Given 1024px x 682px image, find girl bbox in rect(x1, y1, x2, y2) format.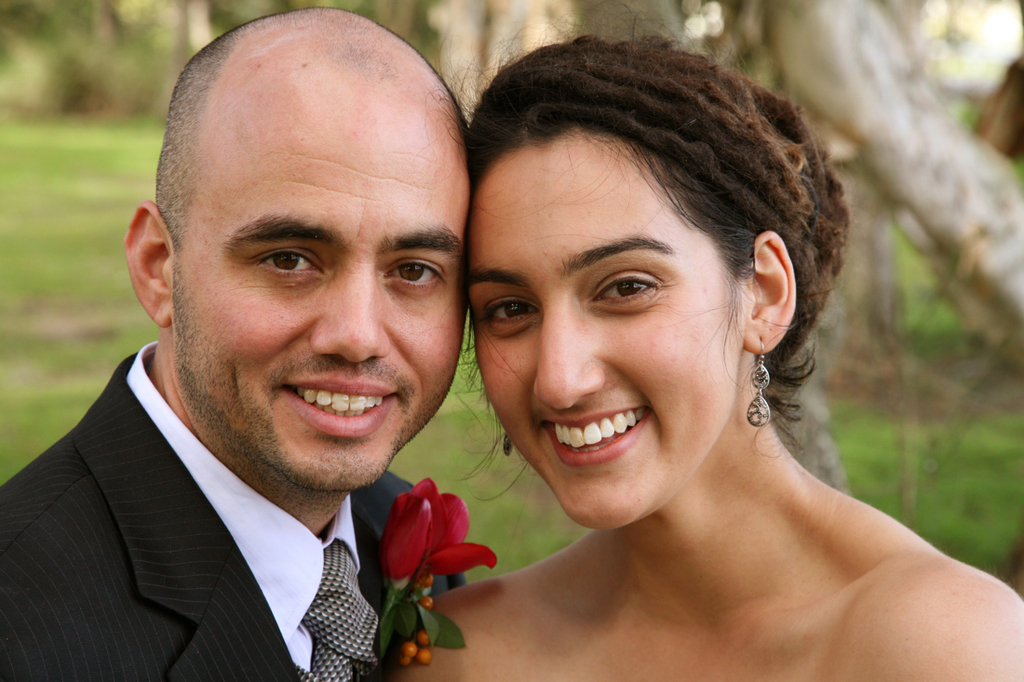
rect(391, 5, 1023, 681).
